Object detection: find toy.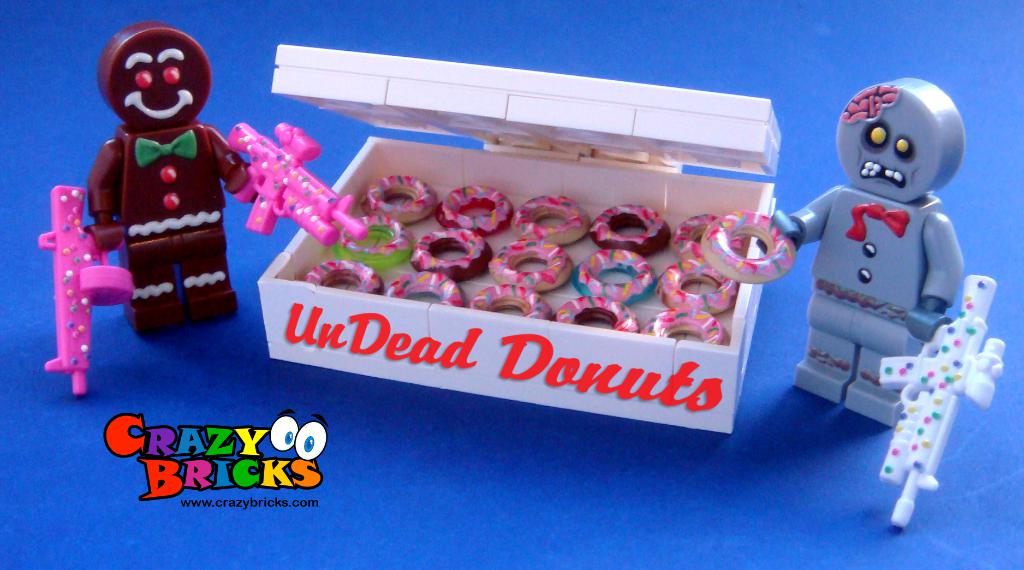
region(472, 284, 549, 322).
